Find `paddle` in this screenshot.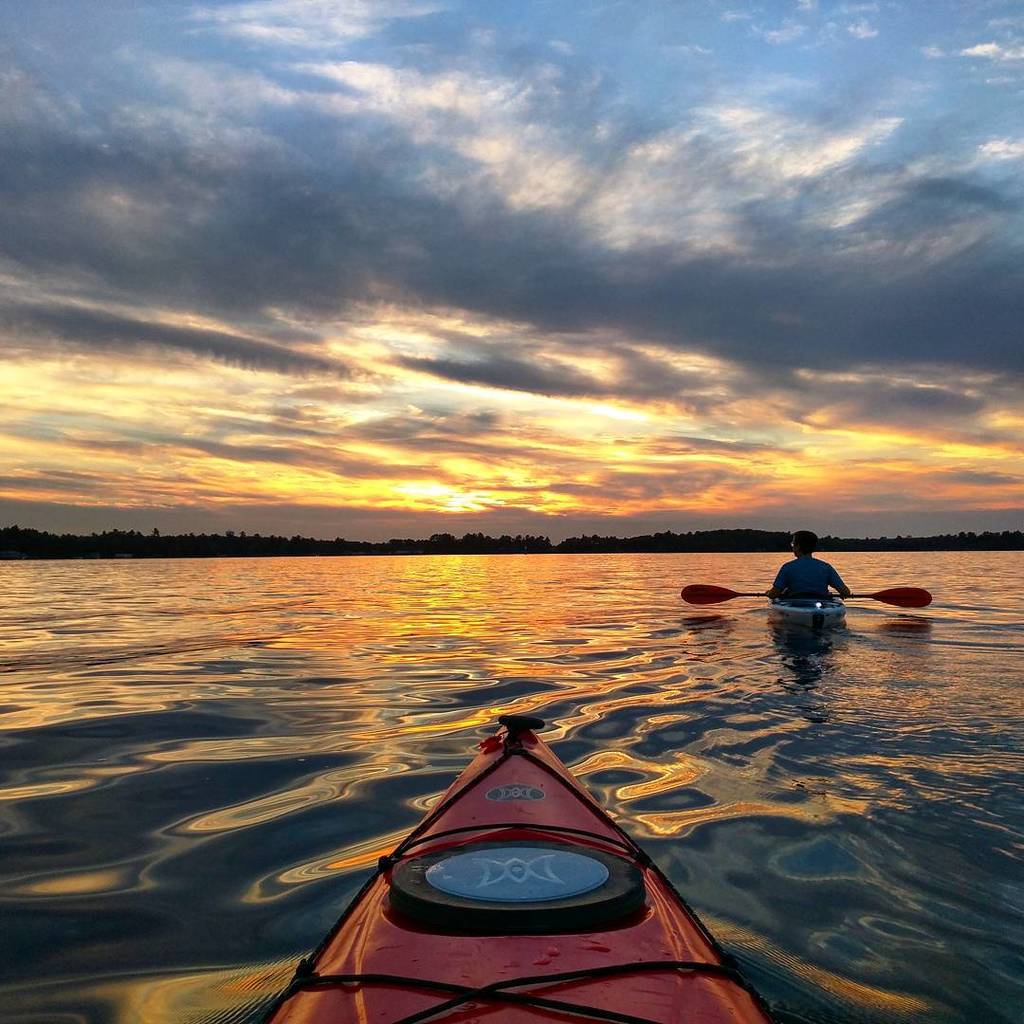
The bounding box for `paddle` is <box>680,586,936,608</box>.
